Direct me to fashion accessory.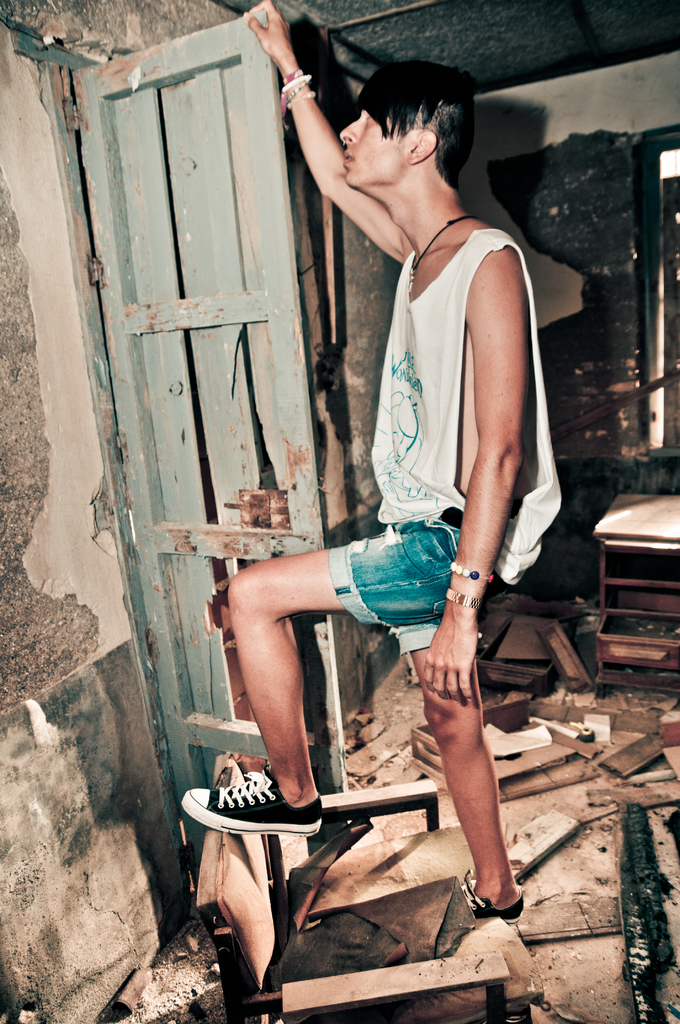
Direction: left=286, top=88, right=317, bottom=111.
